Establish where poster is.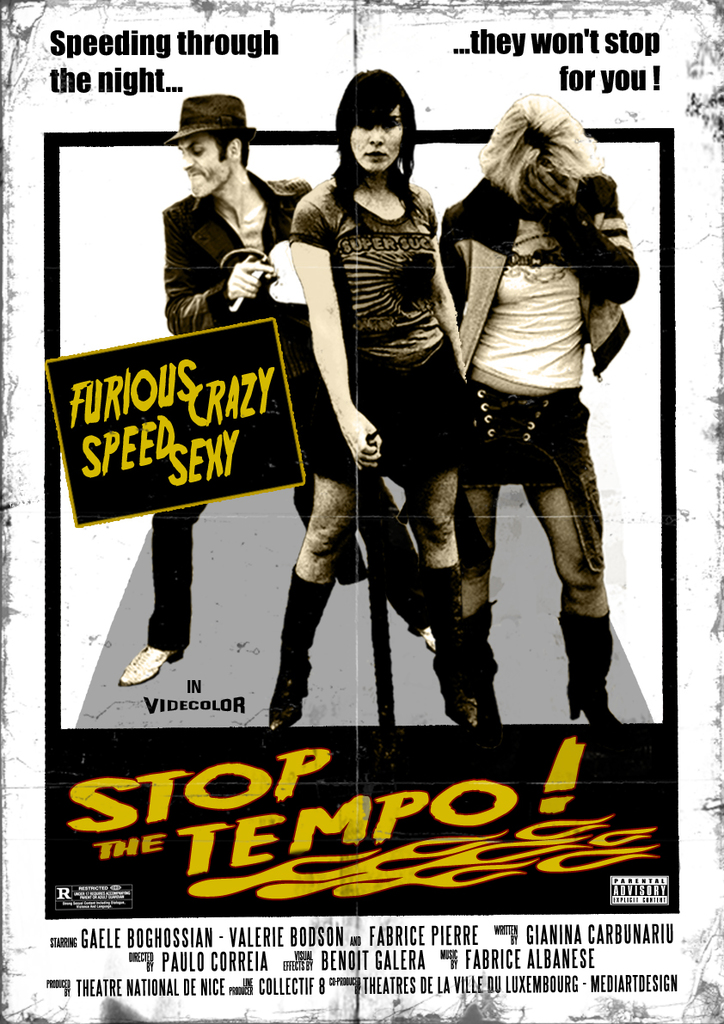
Established at 0:0:723:1023.
